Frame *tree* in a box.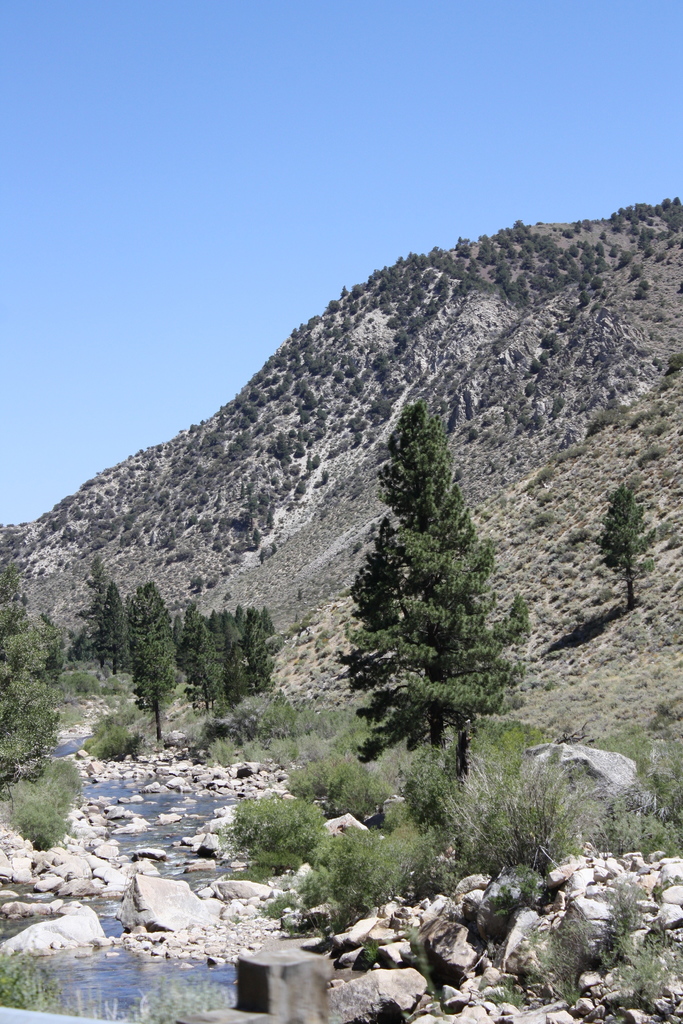
[x1=591, y1=489, x2=657, y2=603].
